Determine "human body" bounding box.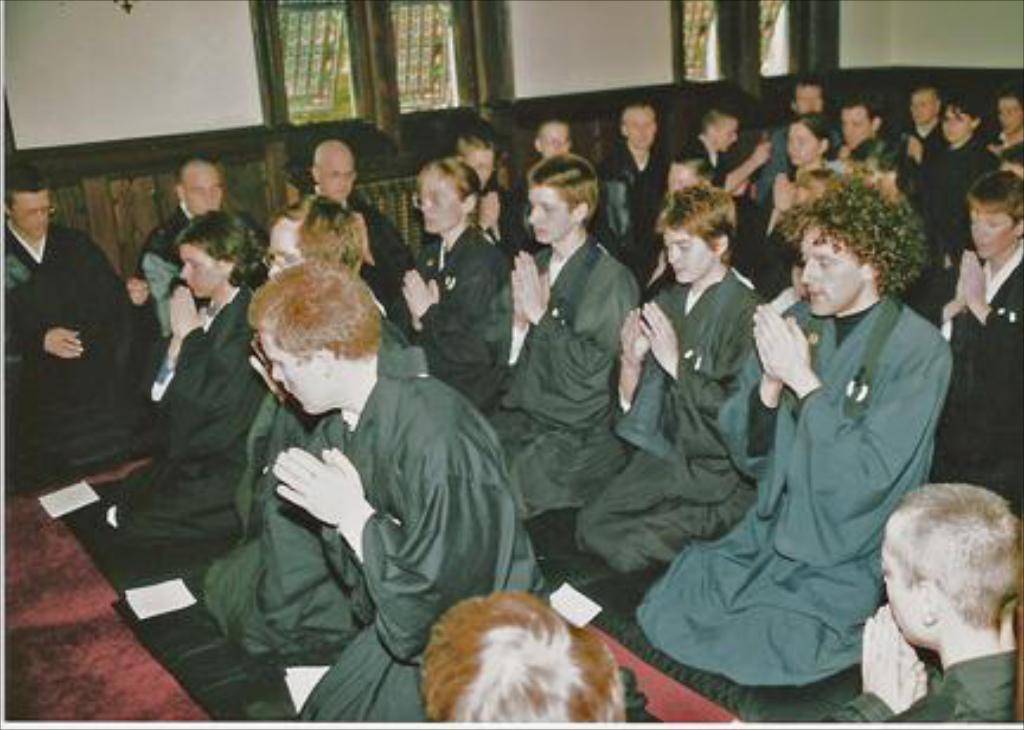
Determined: 201, 320, 415, 666.
